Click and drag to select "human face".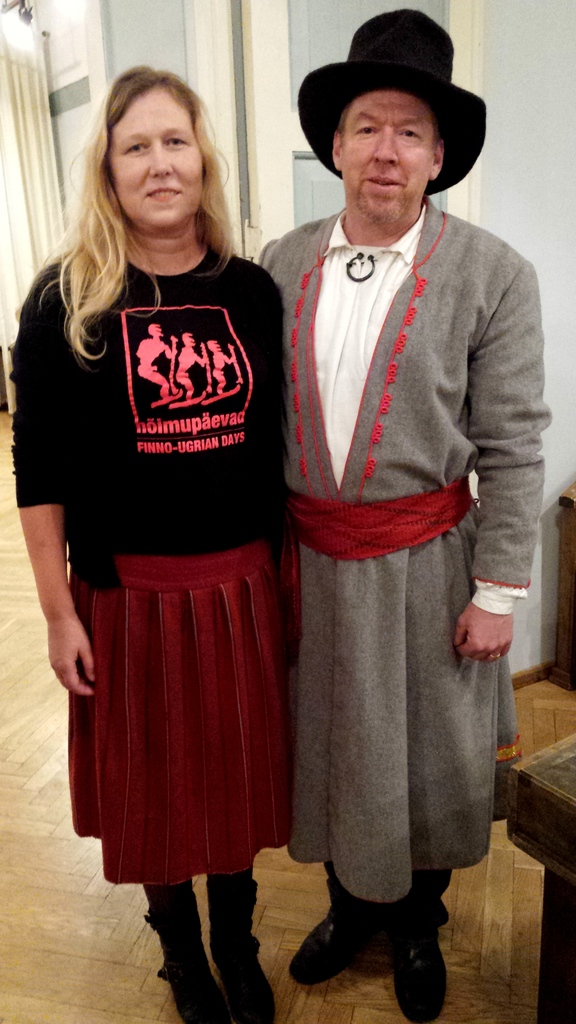
Selection: (left=109, top=81, right=205, bottom=226).
